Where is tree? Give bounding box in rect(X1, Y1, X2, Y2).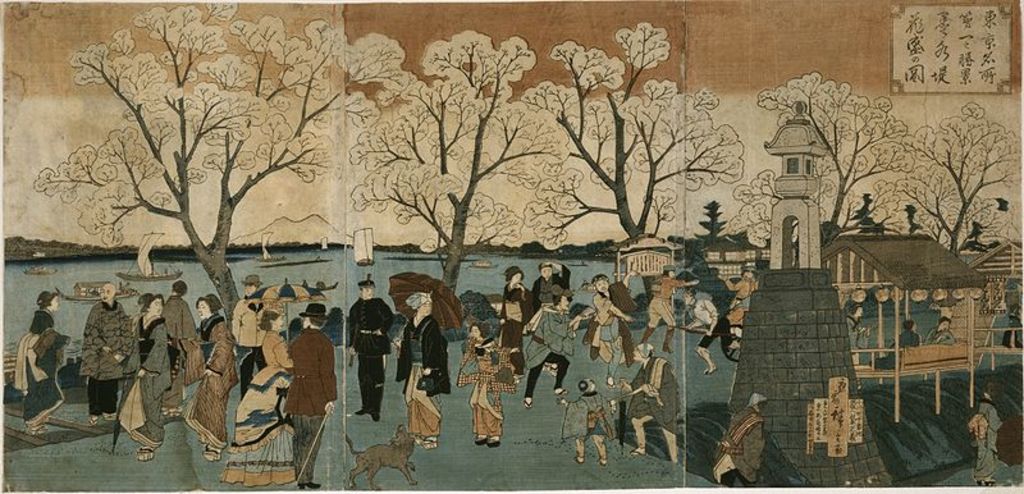
rect(756, 69, 914, 242).
